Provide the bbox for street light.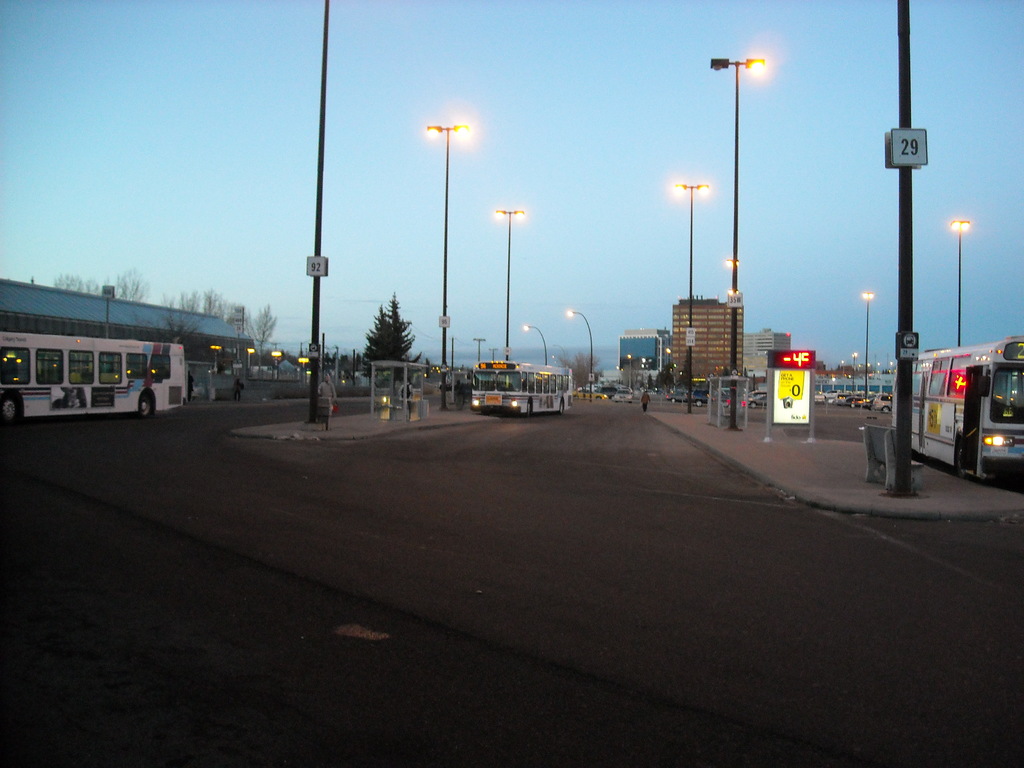
locate(559, 308, 594, 400).
